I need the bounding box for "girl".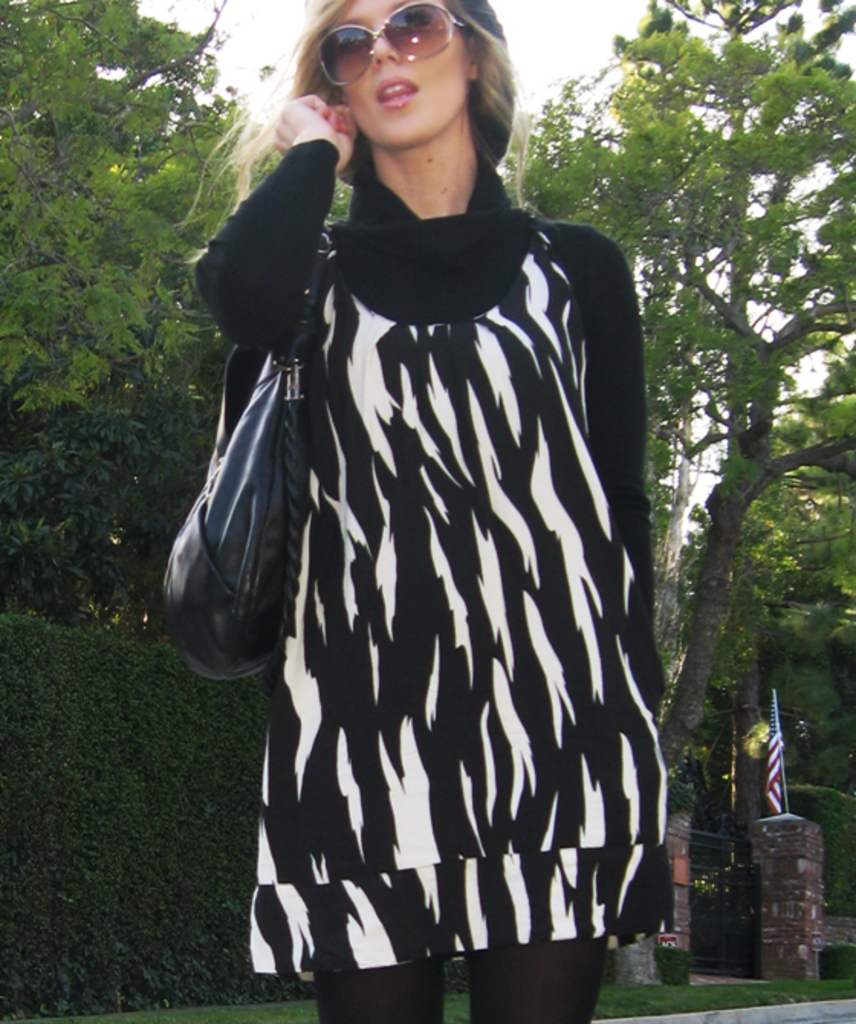
Here it is: 159 0 674 1022.
